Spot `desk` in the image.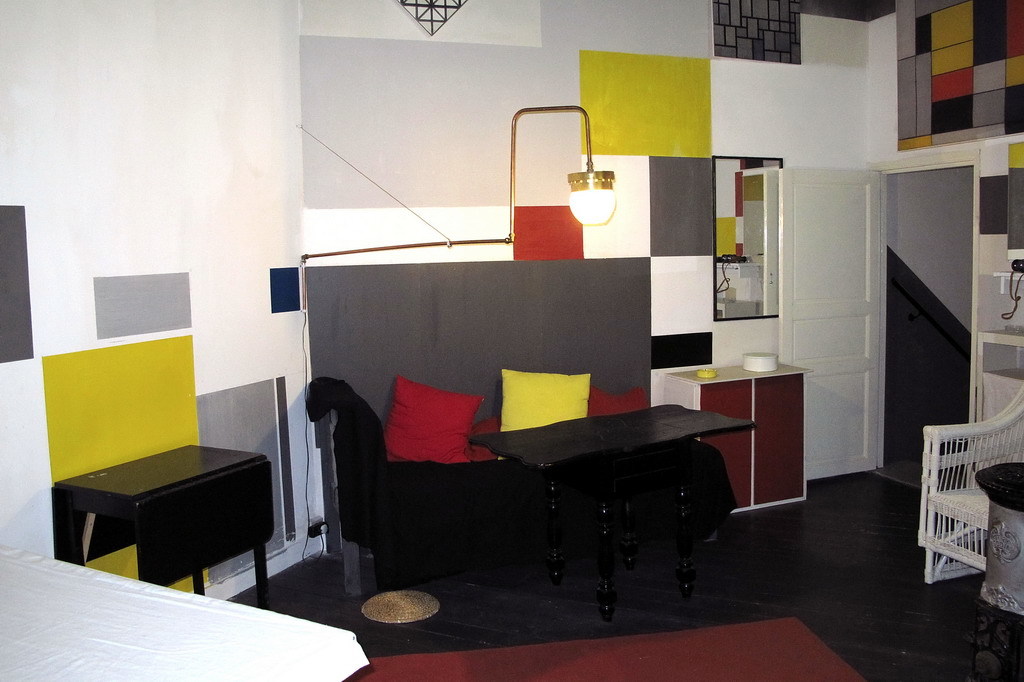
`desk` found at [left=51, top=442, right=285, bottom=606].
